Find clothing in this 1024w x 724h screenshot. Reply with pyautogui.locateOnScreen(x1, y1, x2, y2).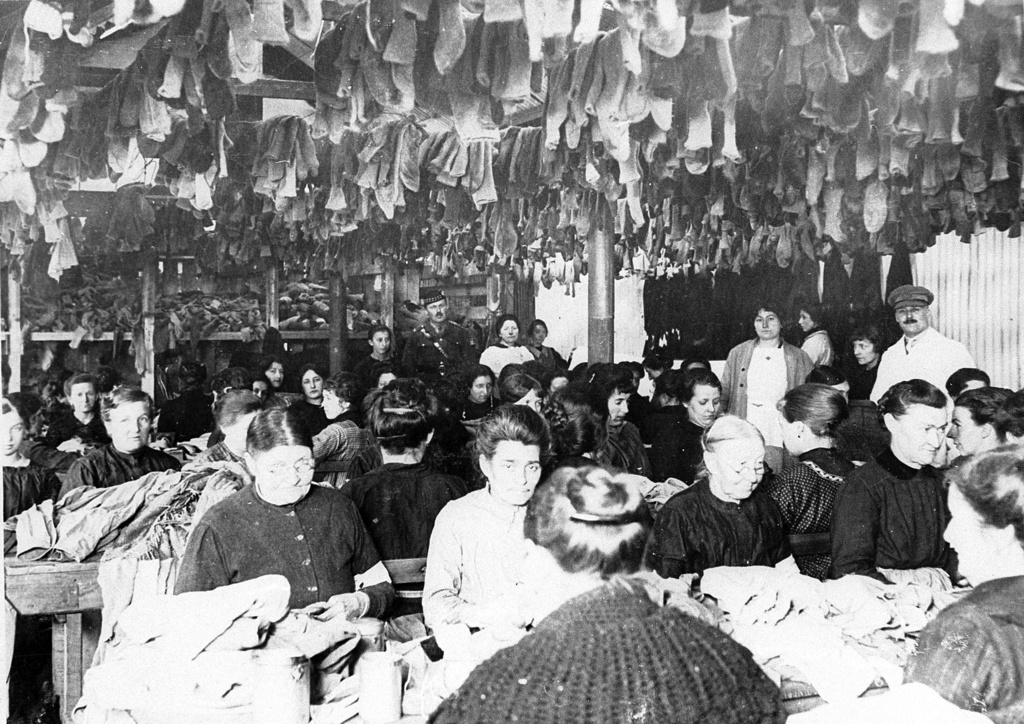
pyautogui.locateOnScreen(448, 396, 500, 454).
